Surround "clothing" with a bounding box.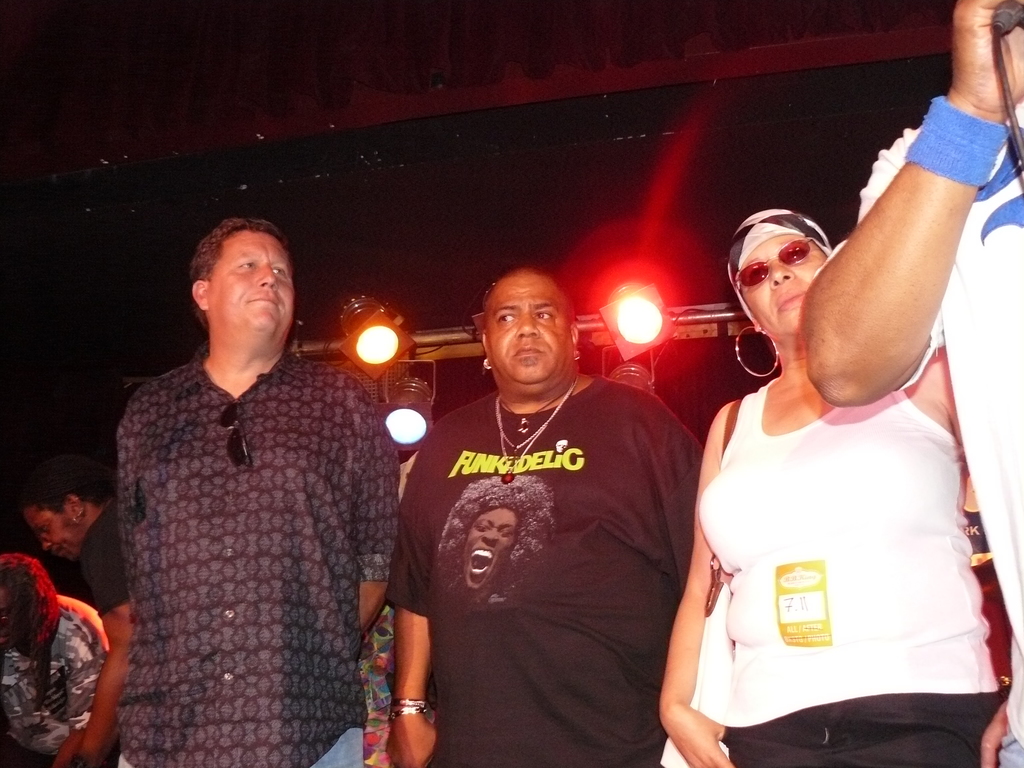
[left=699, top=378, right=1002, bottom=766].
